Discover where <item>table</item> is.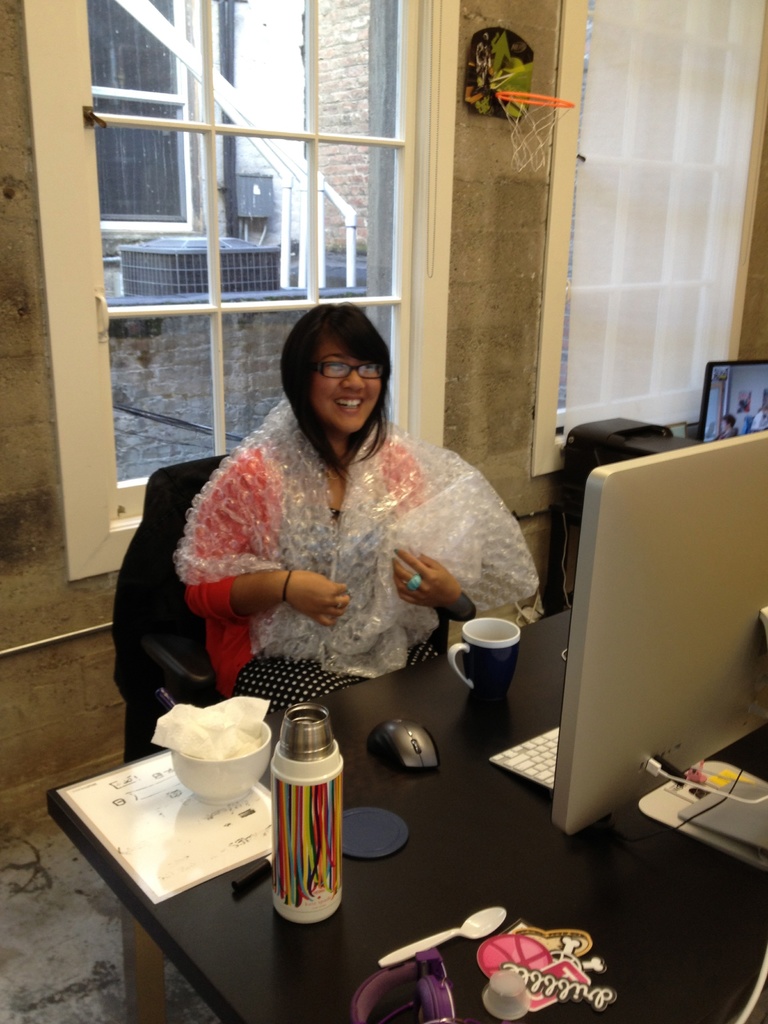
Discovered at 64/495/672/987.
